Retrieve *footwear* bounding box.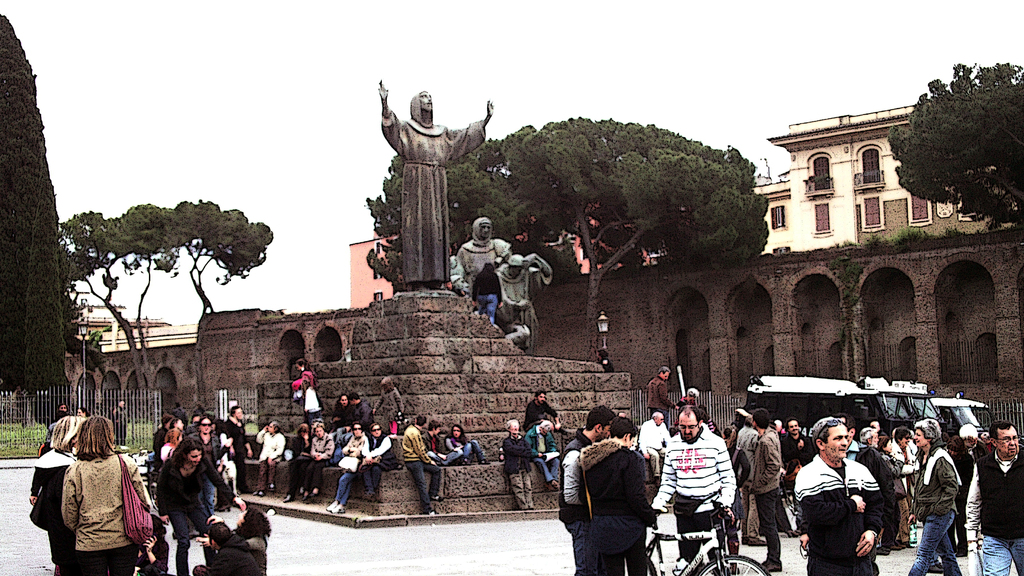
Bounding box: l=324, t=490, r=339, b=516.
